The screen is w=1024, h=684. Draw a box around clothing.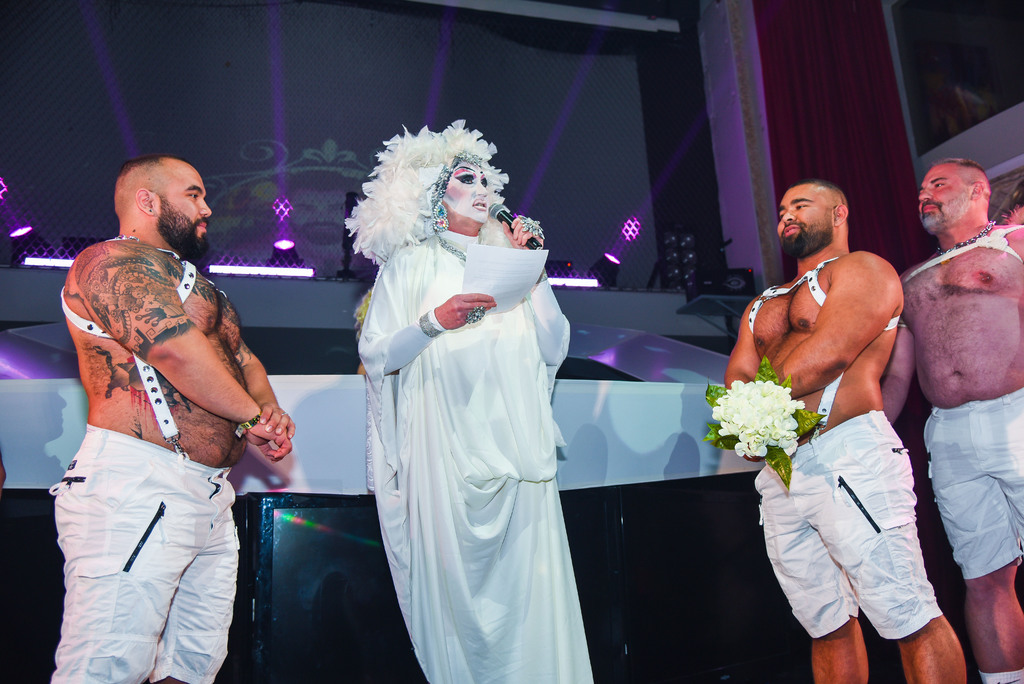
924/382/1023/583.
